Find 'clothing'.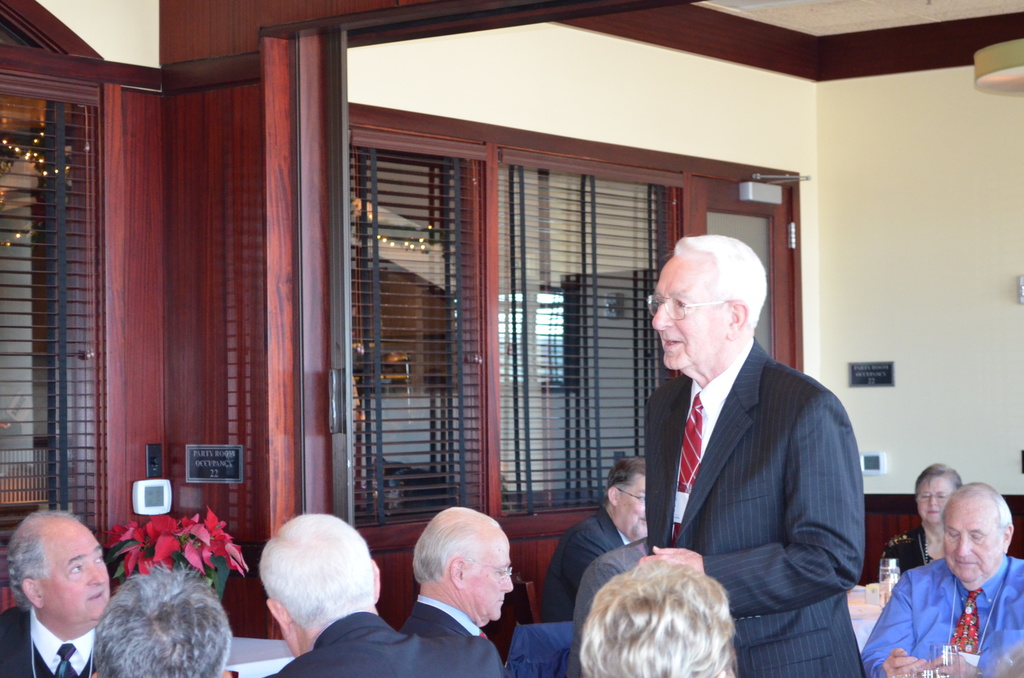
[536, 507, 625, 624].
